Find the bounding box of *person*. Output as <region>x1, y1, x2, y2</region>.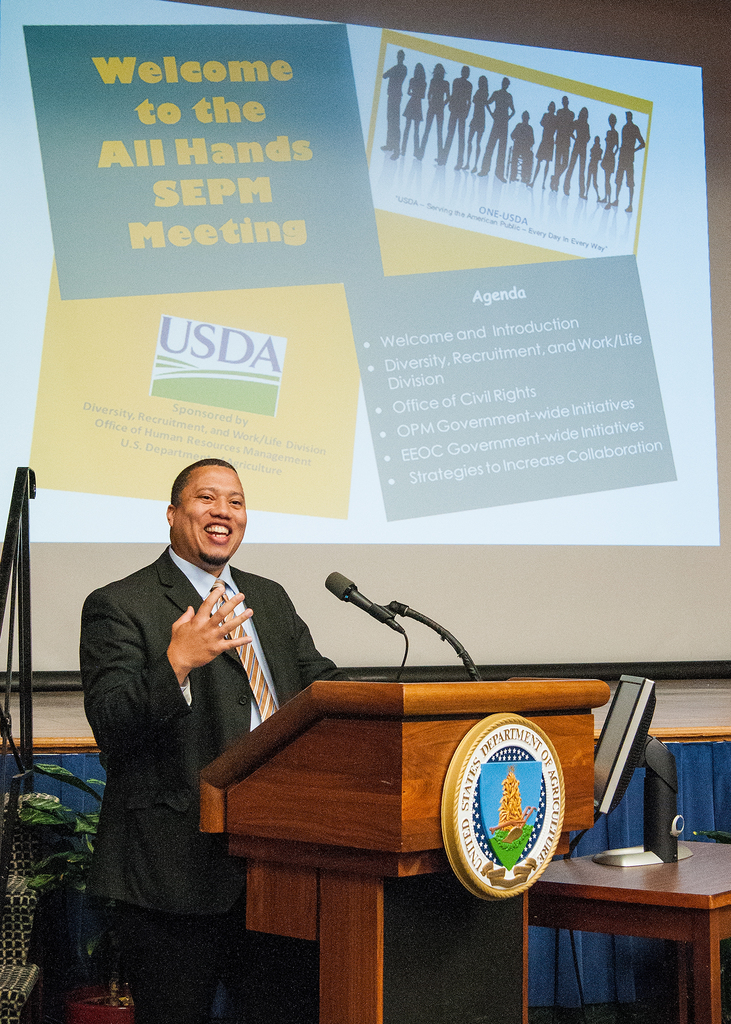
<region>478, 75, 515, 177</region>.
